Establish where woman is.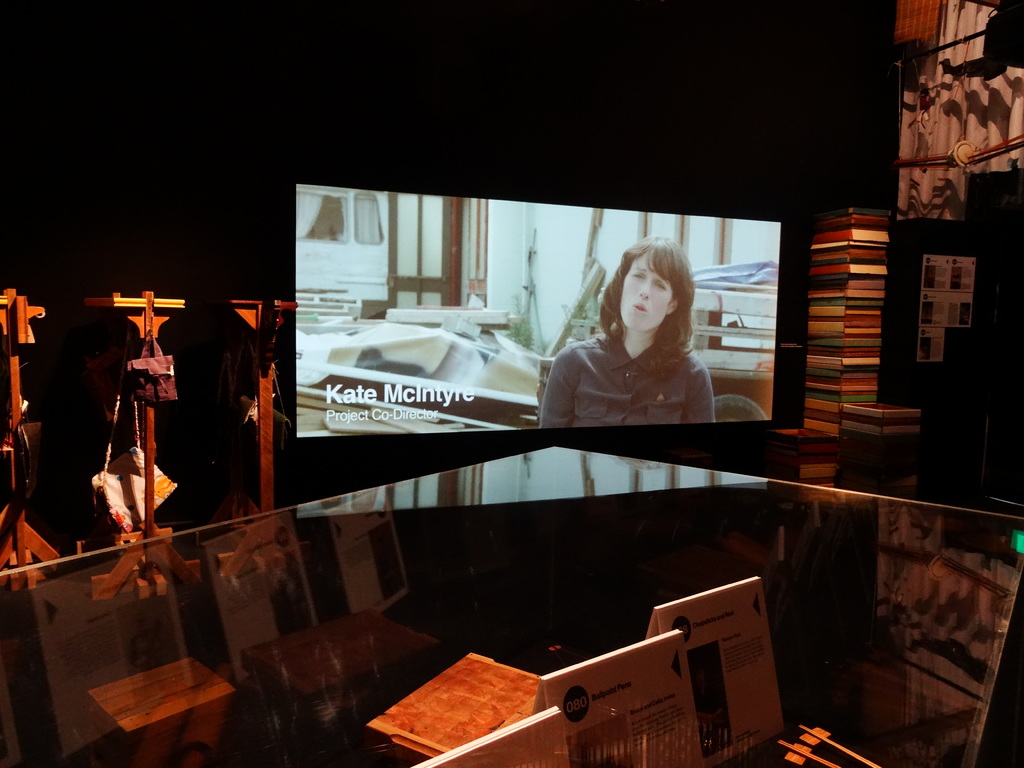
Established at <bbox>536, 224, 716, 443</bbox>.
